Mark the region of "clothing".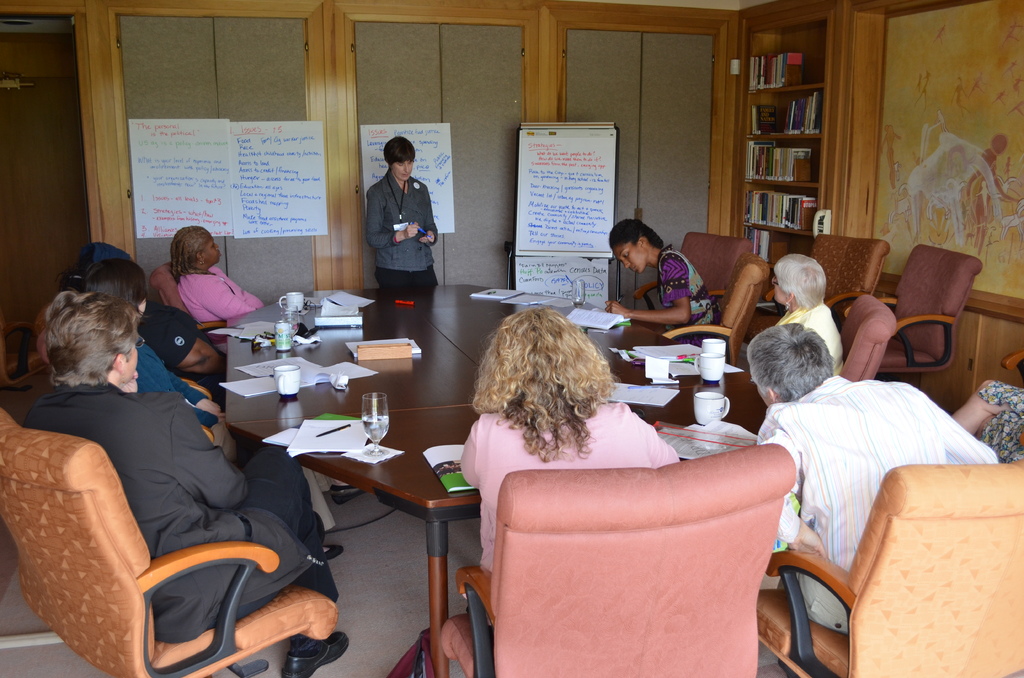
Region: crop(458, 404, 680, 569).
